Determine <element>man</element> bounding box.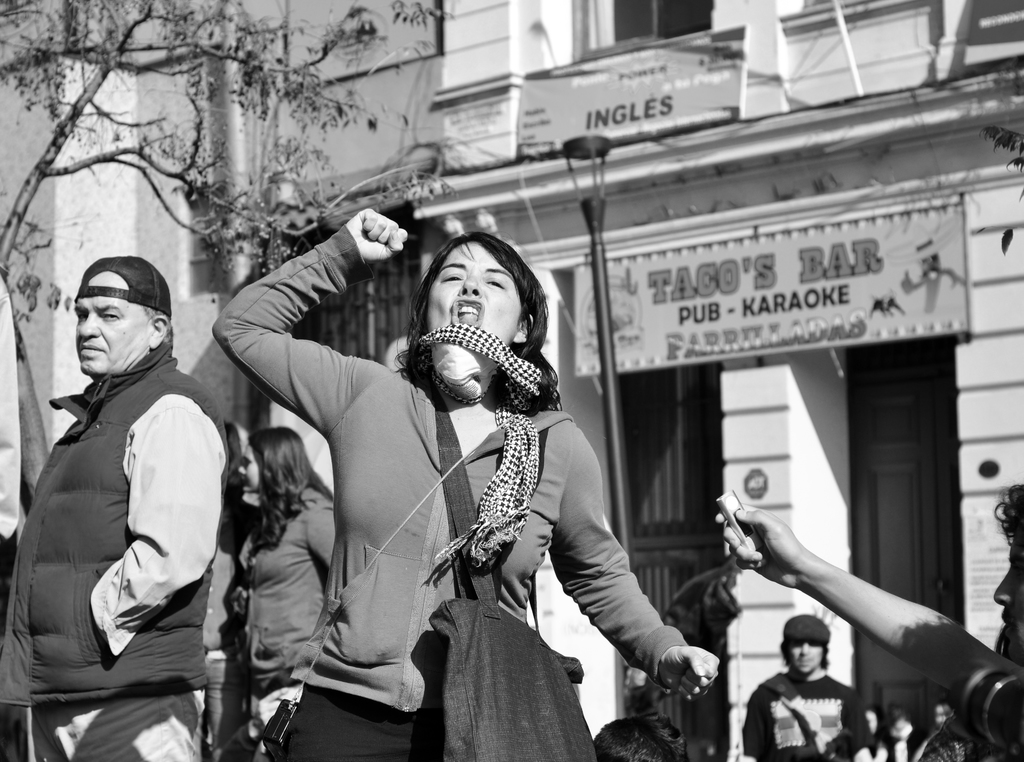
Determined: (left=221, top=214, right=714, bottom=754).
